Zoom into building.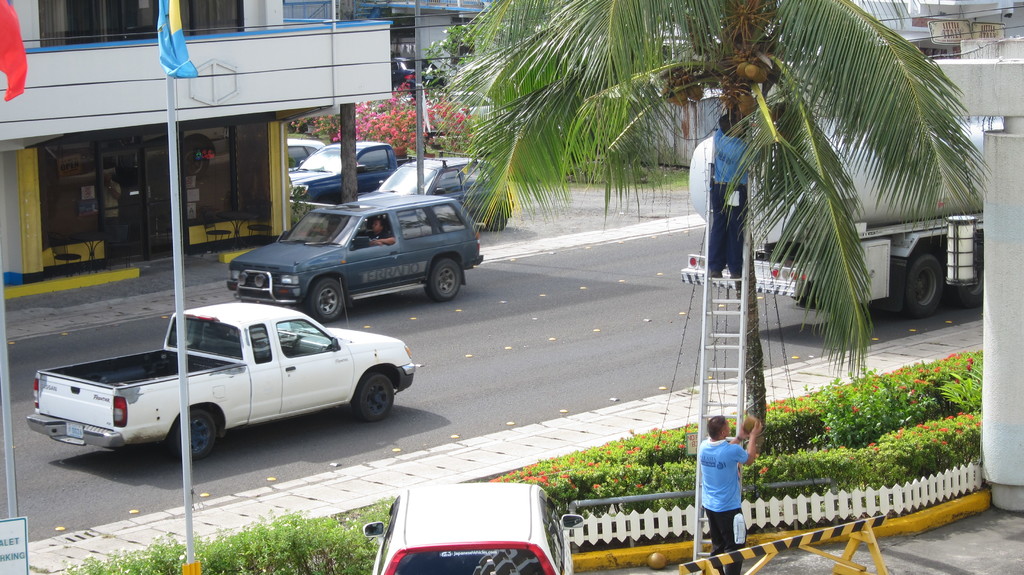
Zoom target: <region>0, 0, 395, 301</region>.
